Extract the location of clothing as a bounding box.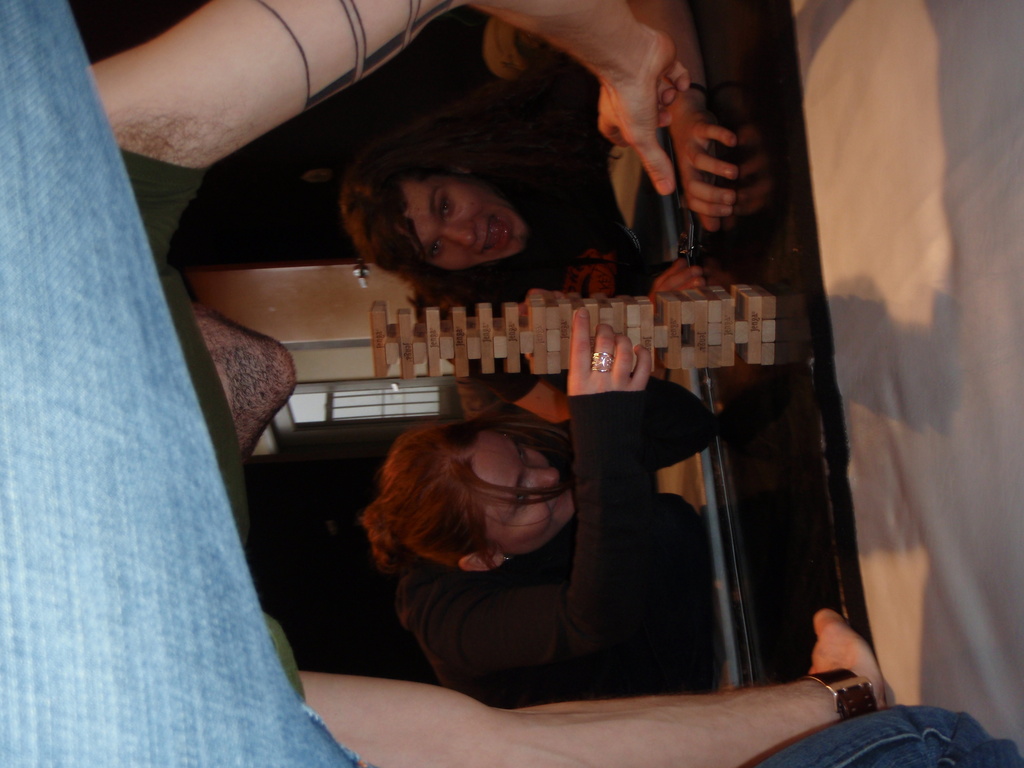
x1=398 y1=364 x2=715 y2=703.
